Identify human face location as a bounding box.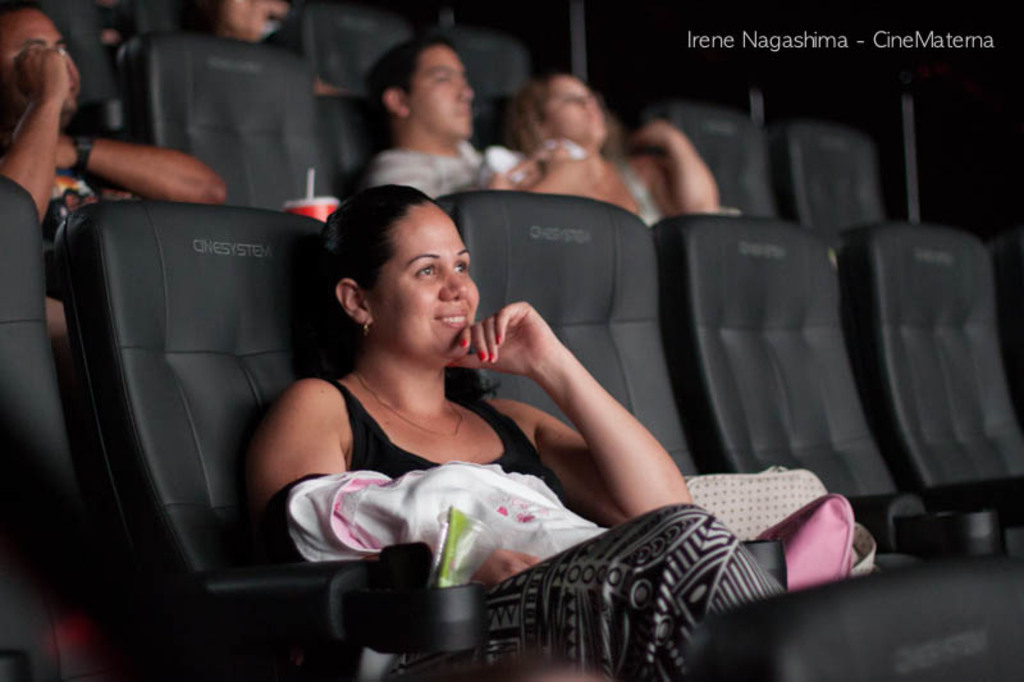
locate(1, 9, 73, 104).
